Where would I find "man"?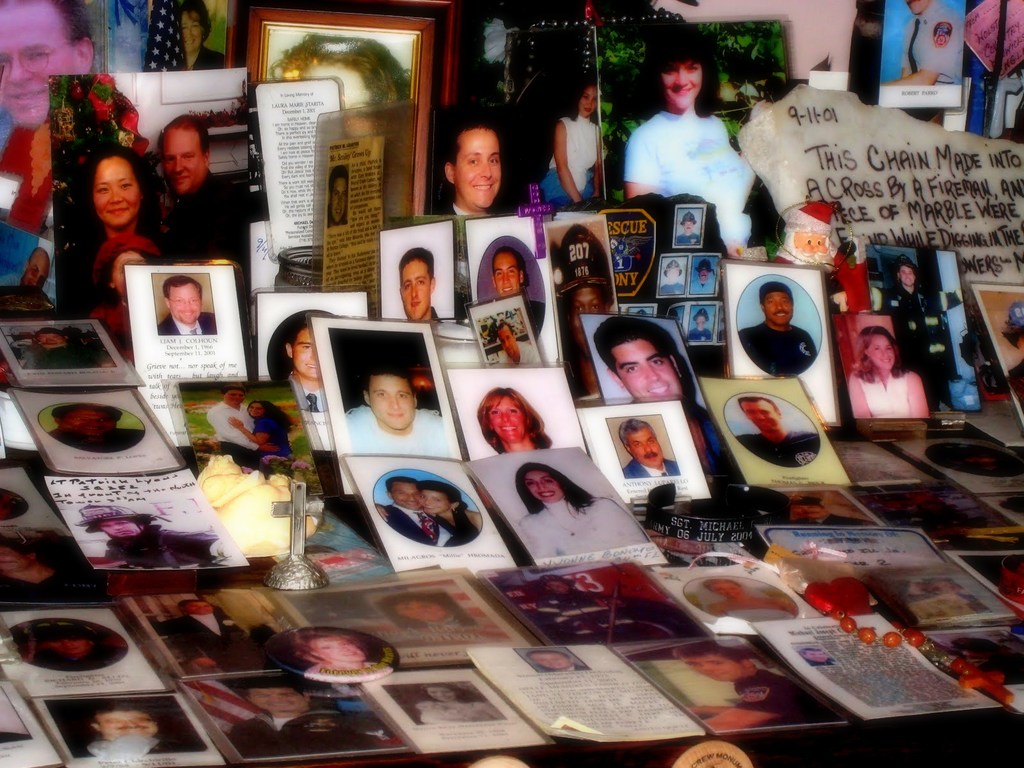
At 280,321,329,412.
